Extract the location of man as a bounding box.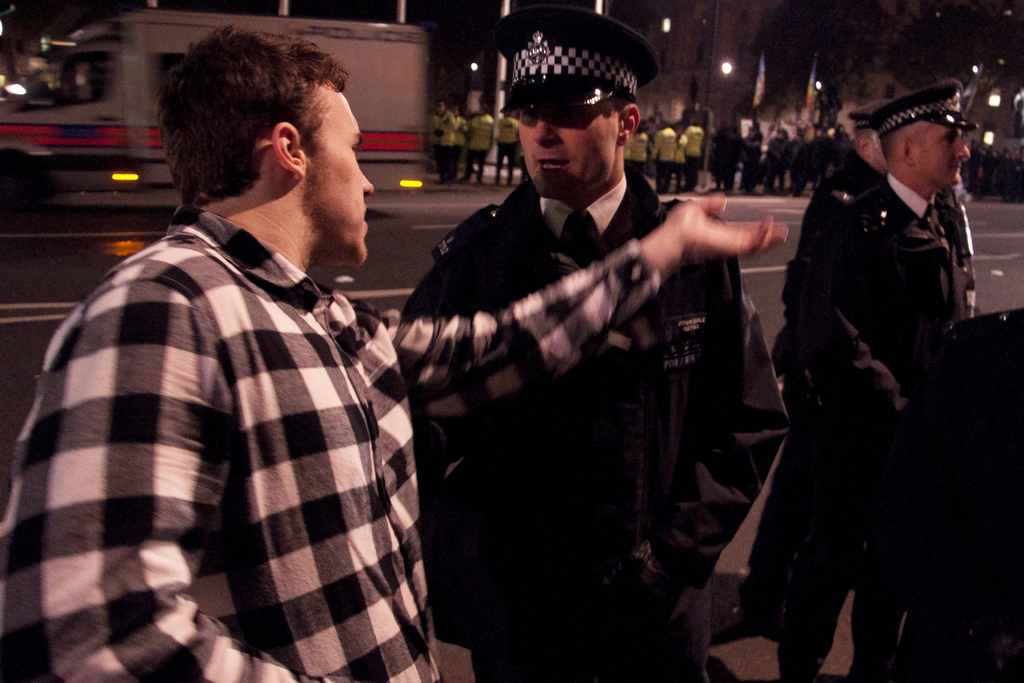
(399,4,794,682).
